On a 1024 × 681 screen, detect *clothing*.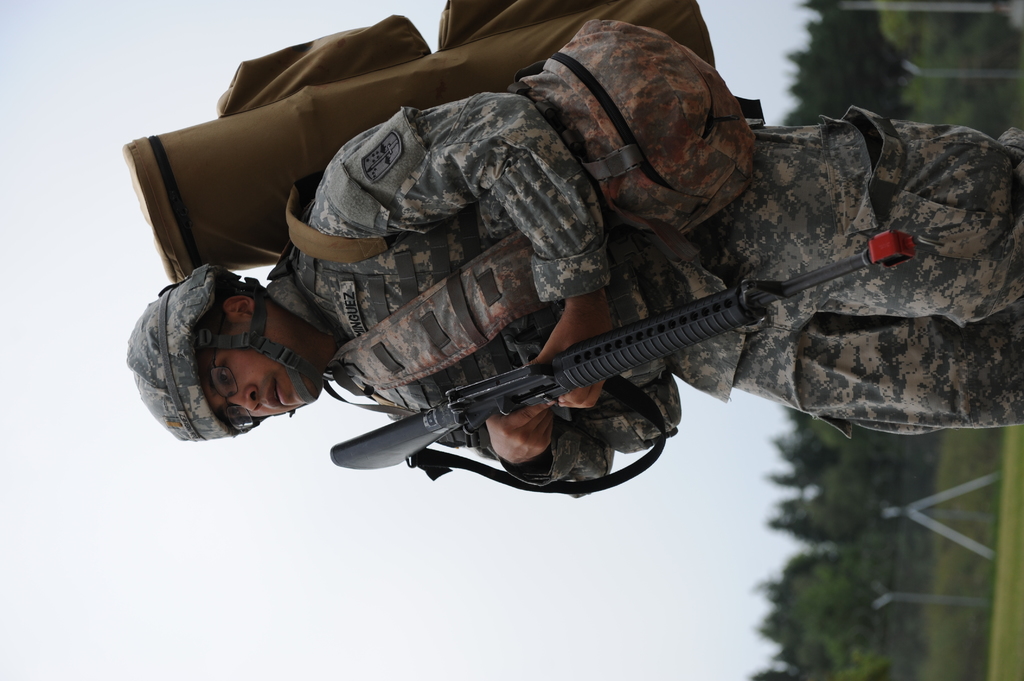
184,7,975,521.
